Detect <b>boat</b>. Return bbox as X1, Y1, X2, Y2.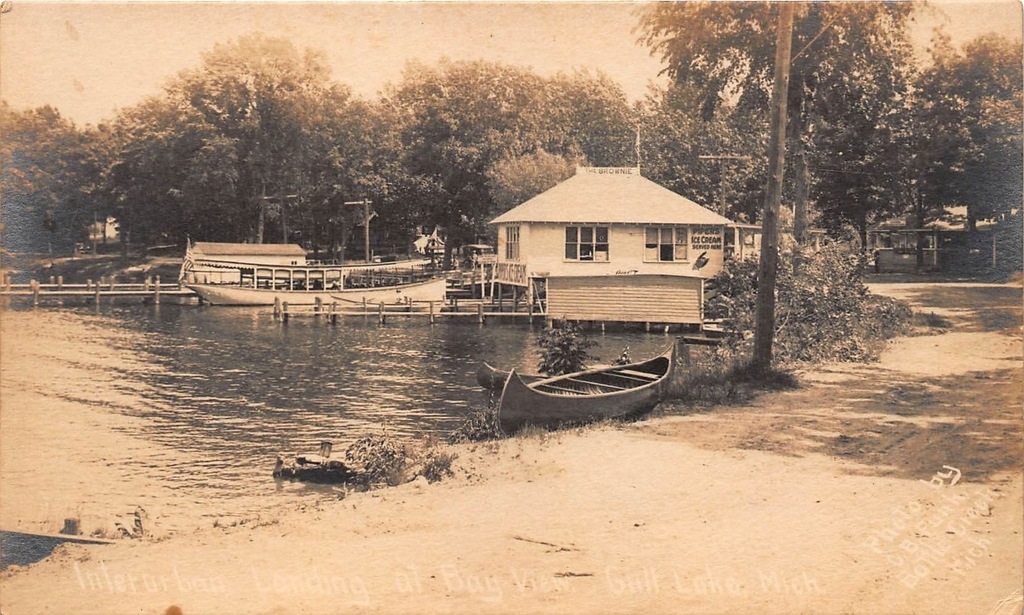
159, 212, 516, 313.
